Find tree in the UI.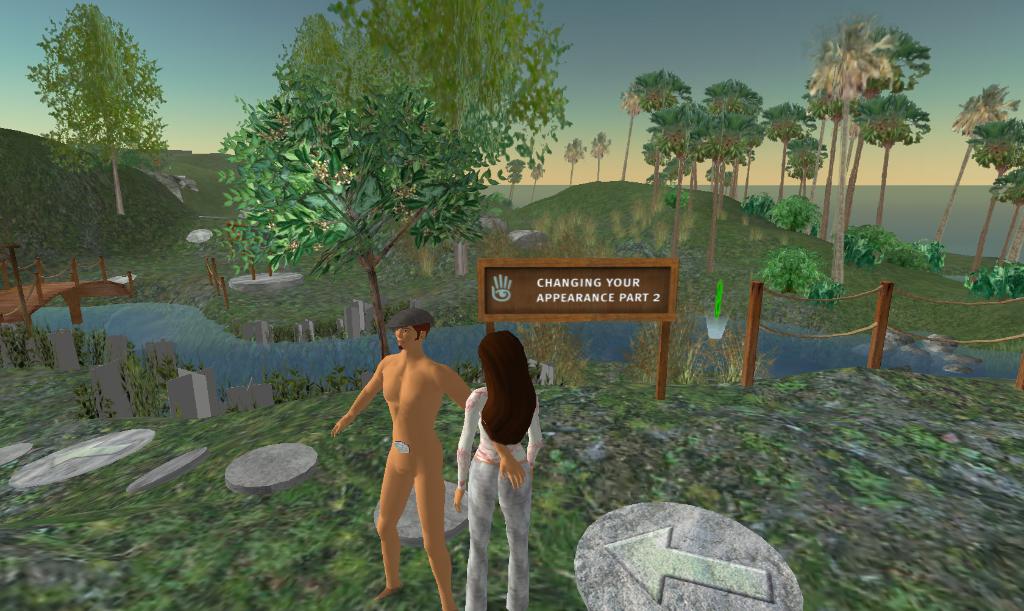
UI element at {"x1": 849, "y1": 224, "x2": 904, "y2": 266}.
